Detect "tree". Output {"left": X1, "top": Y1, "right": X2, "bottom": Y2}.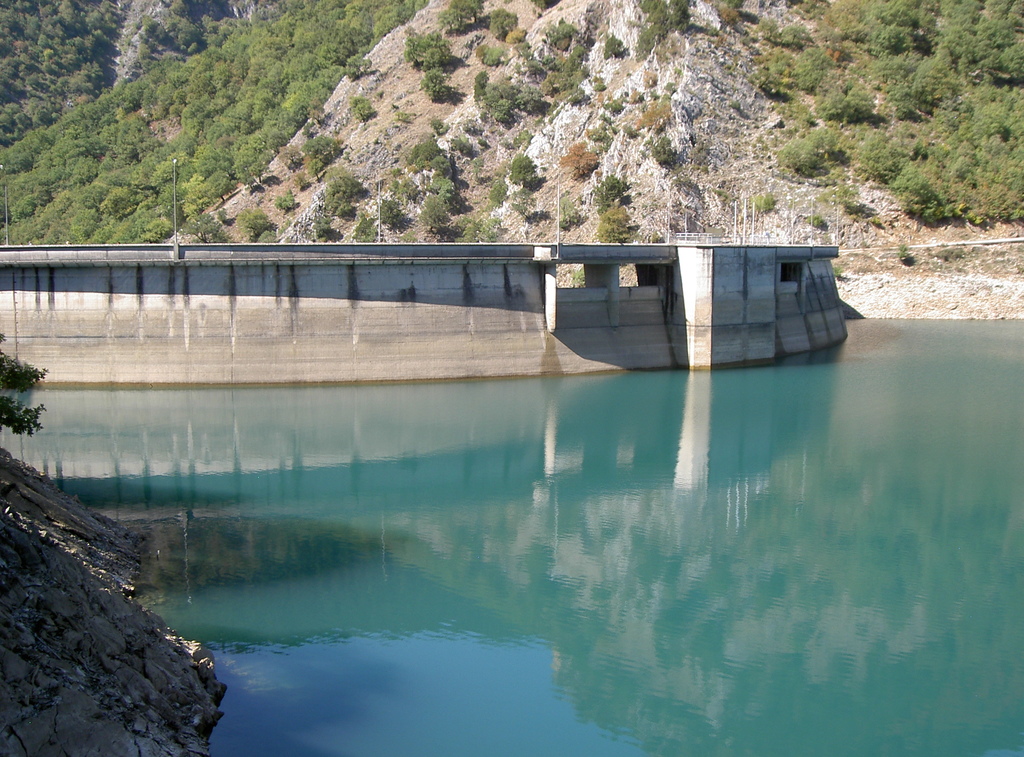
{"left": 280, "top": 145, "right": 302, "bottom": 170}.
